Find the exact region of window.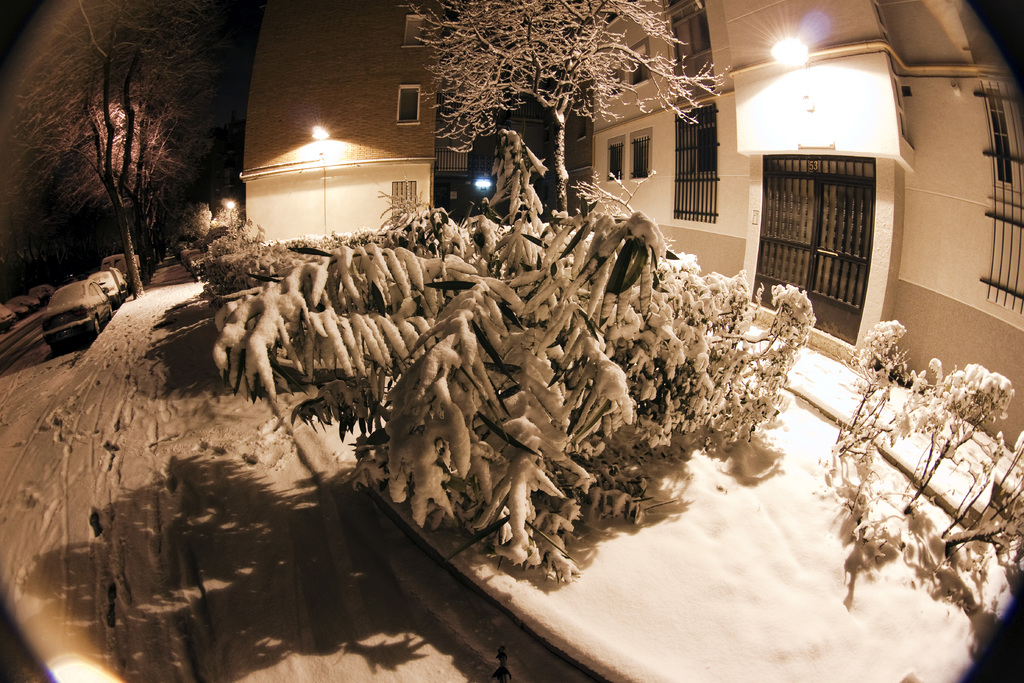
Exact region: <bbox>605, 140, 625, 181</bbox>.
